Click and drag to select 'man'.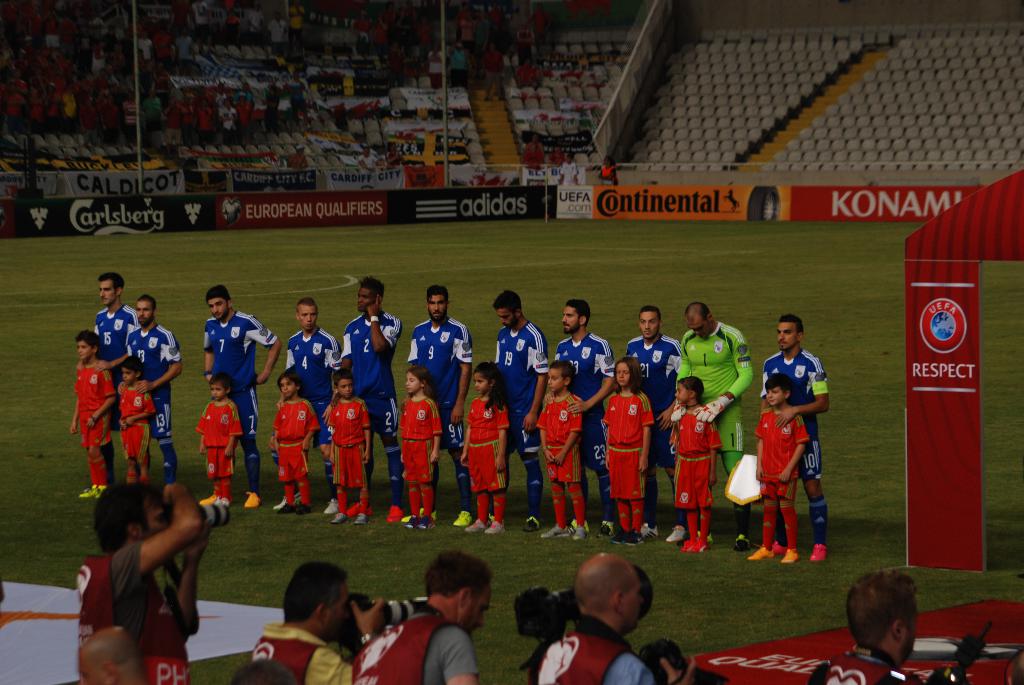
Selection: locate(350, 549, 488, 684).
